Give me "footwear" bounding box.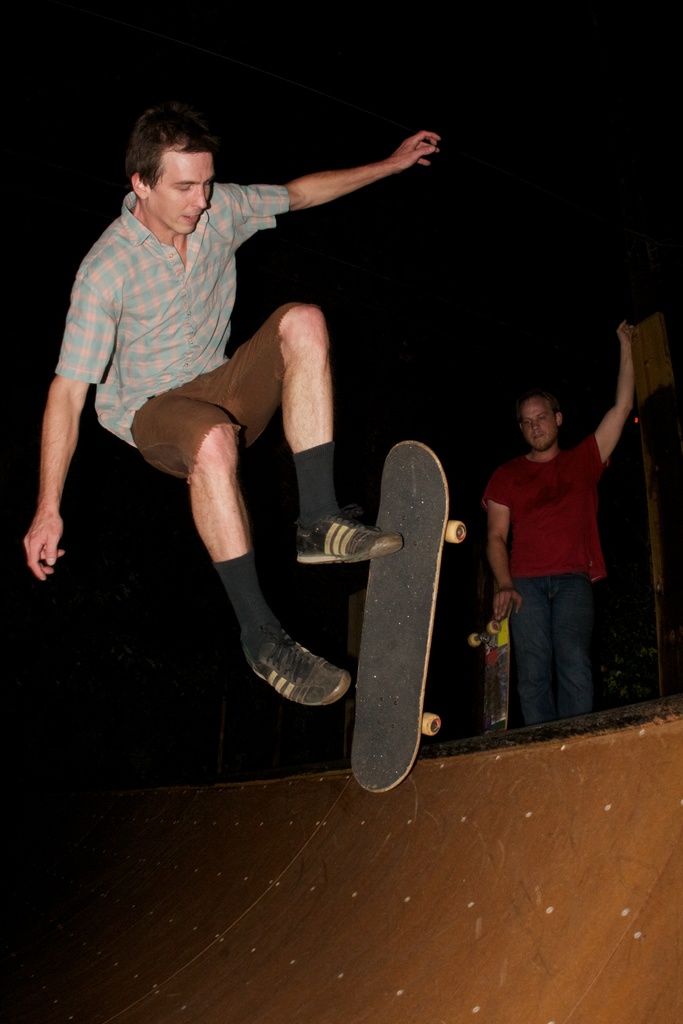
(x1=295, y1=517, x2=402, y2=566).
